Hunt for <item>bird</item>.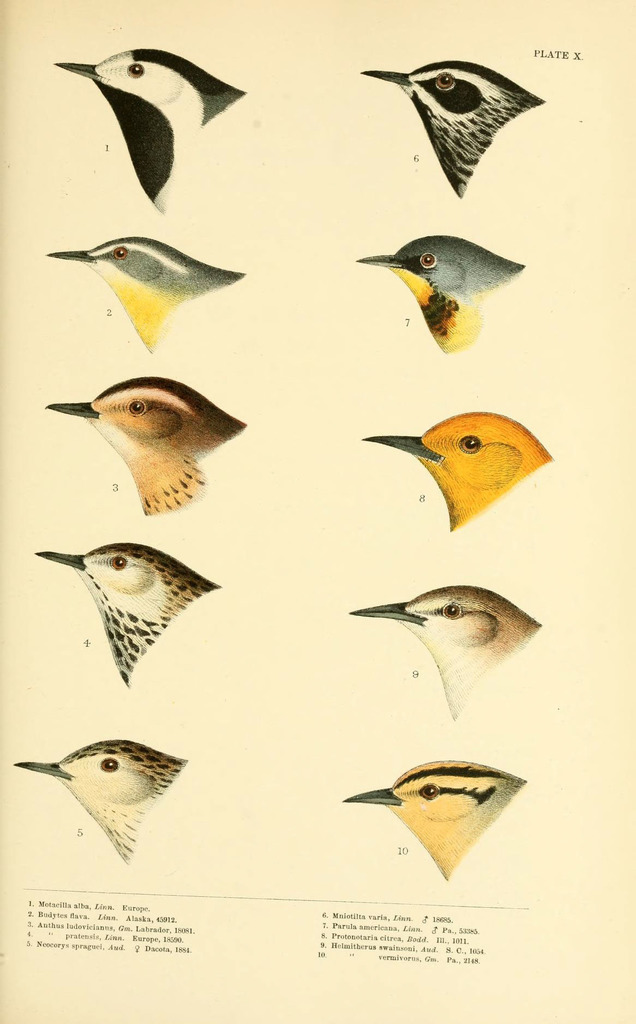
Hunted down at [33,531,227,682].
